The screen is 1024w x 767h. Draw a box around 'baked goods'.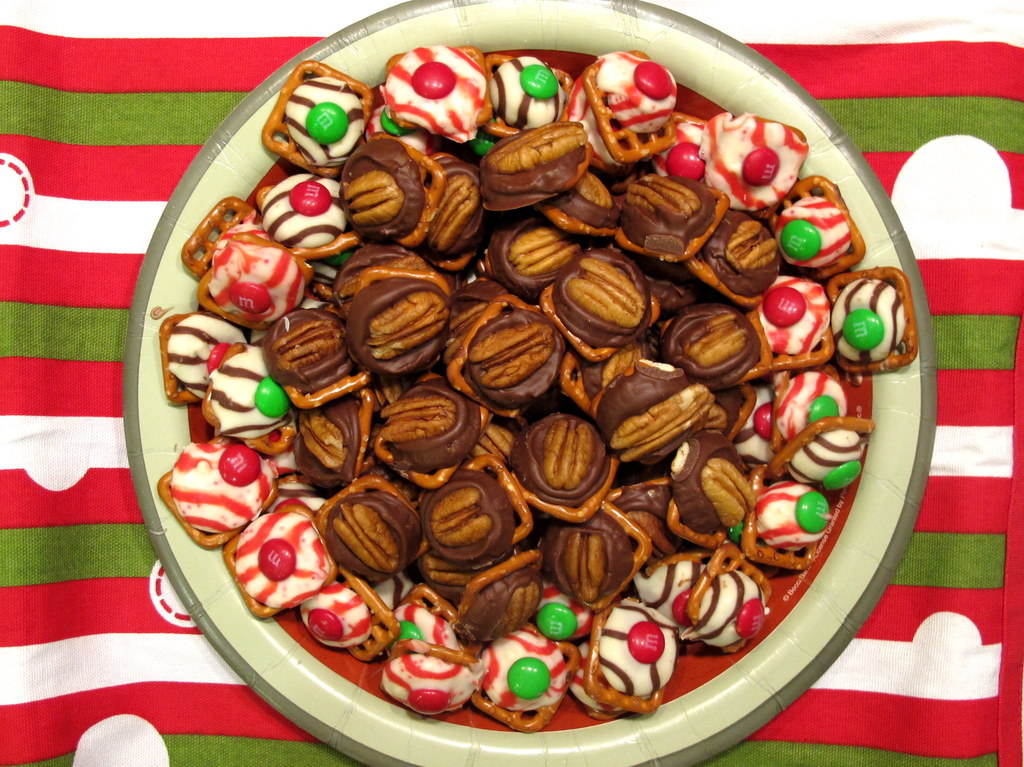
[x1=826, y1=267, x2=918, y2=377].
